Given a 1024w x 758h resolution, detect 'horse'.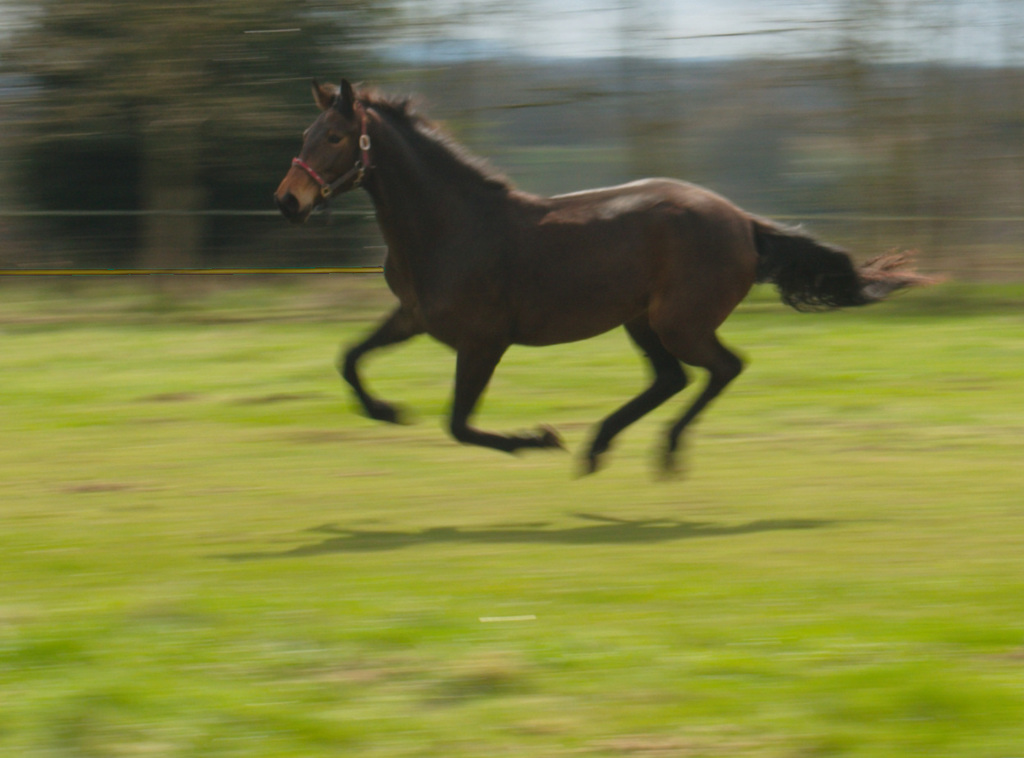
pyautogui.locateOnScreen(266, 75, 944, 483).
